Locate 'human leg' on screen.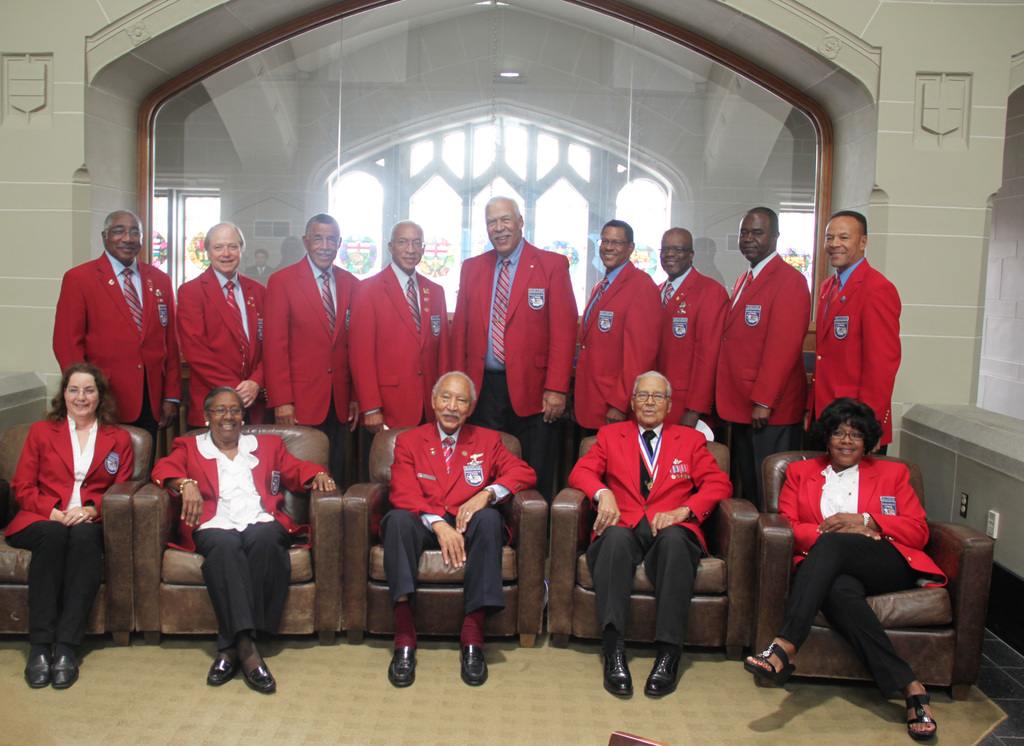
On screen at l=12, t=516, r=99, b=692.
